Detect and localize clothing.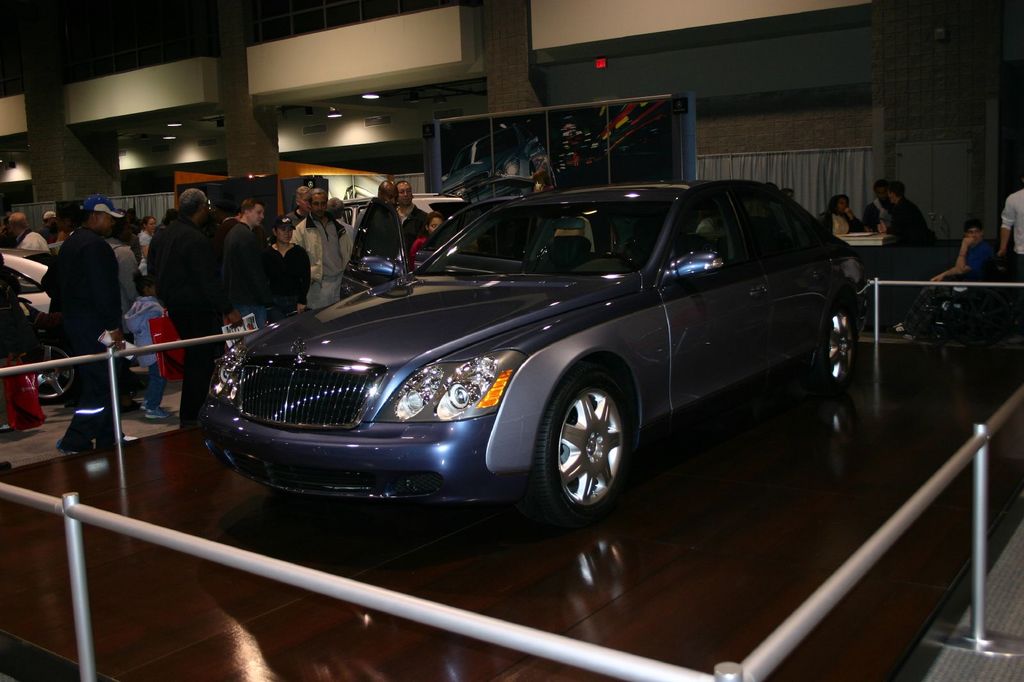
Localized at <region>163, 220, 225, 430</region>.
